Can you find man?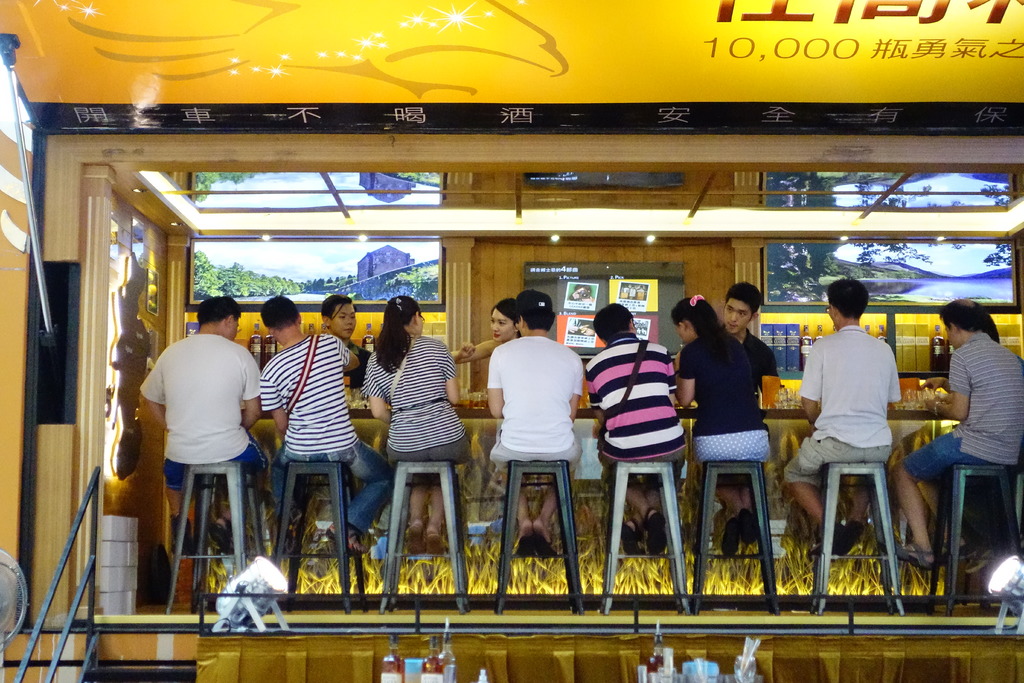
Yes, bounding box: 256:294:396:557.
